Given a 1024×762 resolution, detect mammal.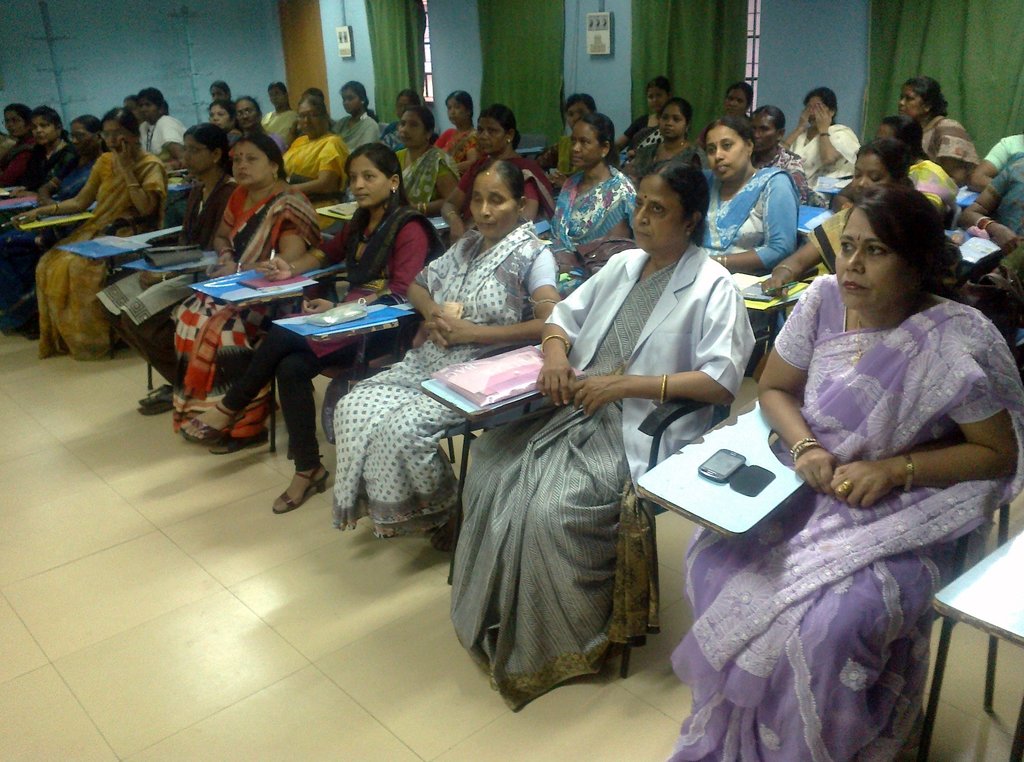
173/143/444/514.
